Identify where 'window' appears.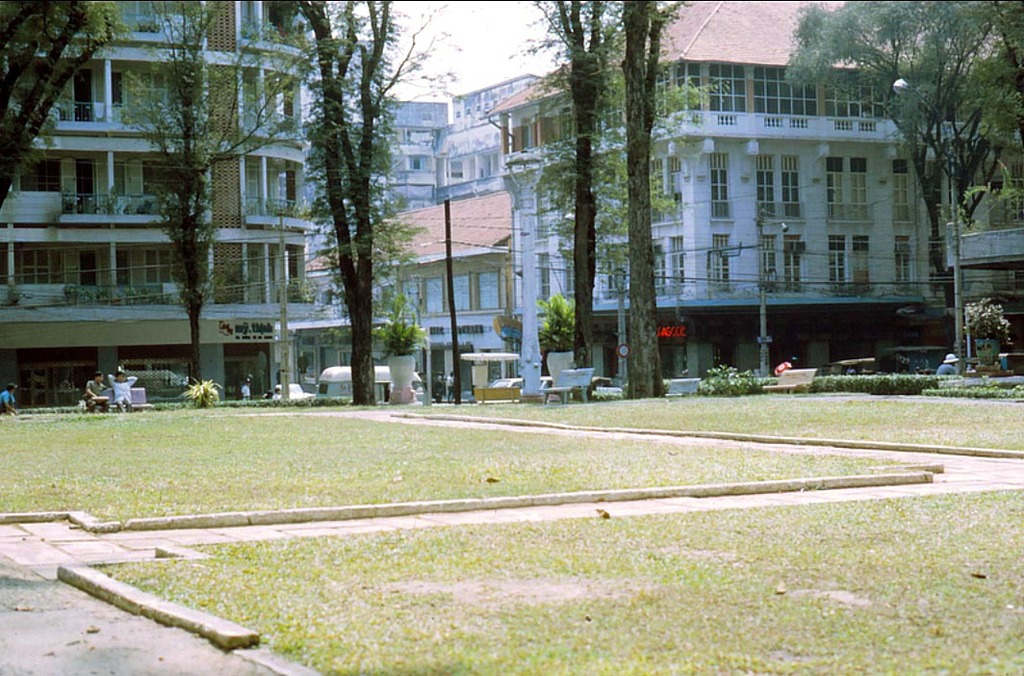
Appears at 248/164/257/195.
